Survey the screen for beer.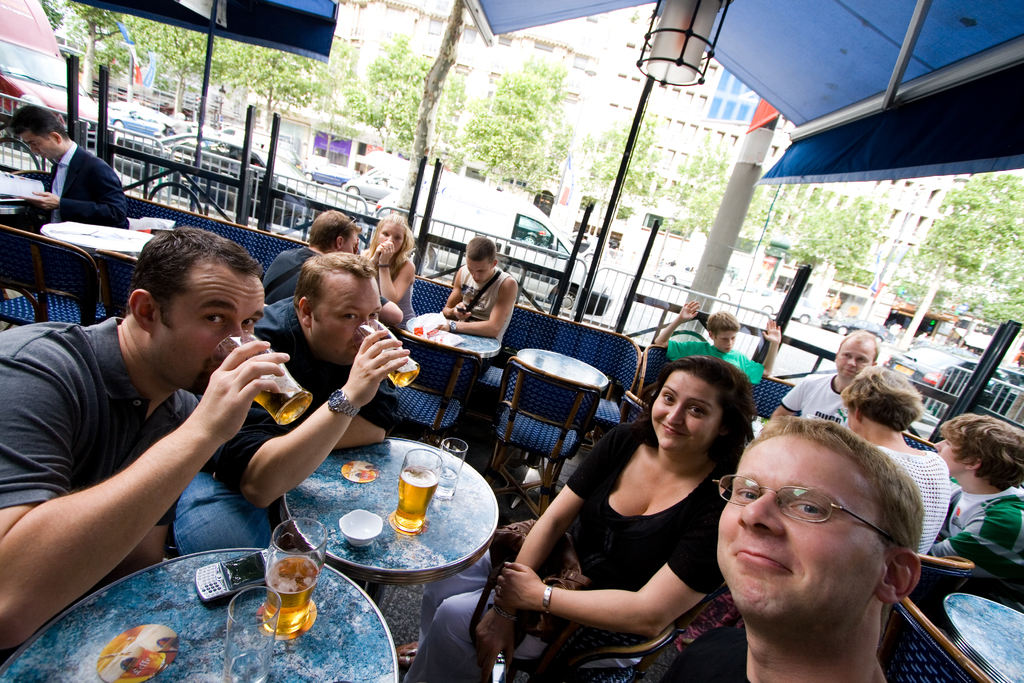
Survey found: bbox=[376, 352, 425, 386].
